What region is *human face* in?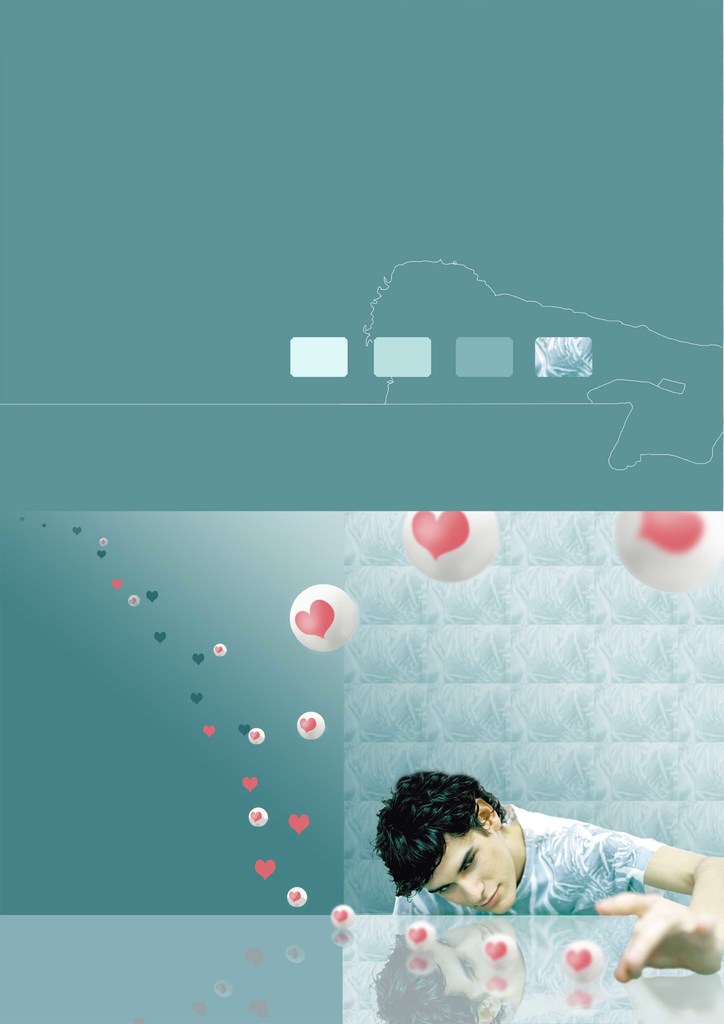
box(421, 831, 521, 921).
